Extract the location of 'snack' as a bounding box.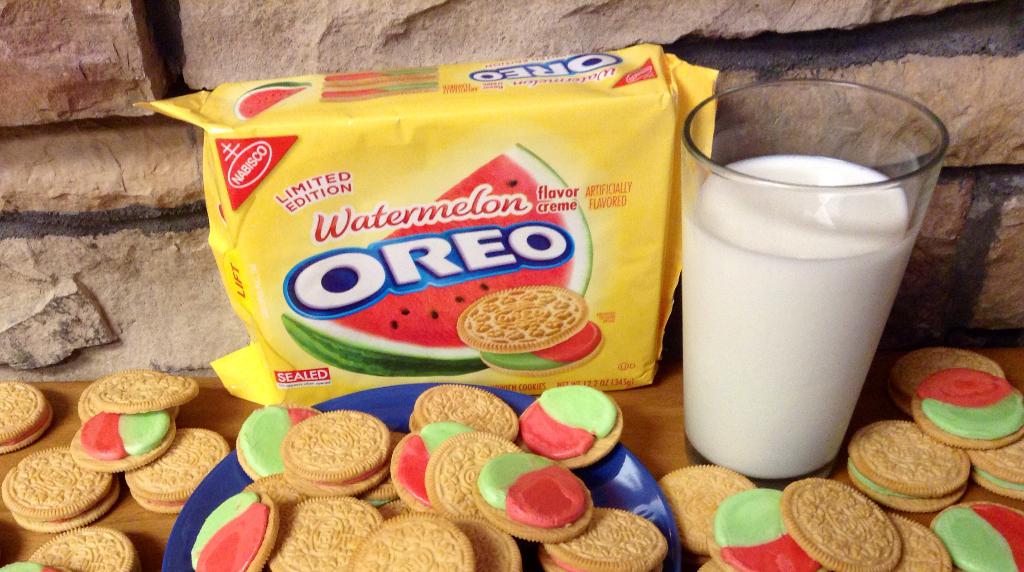
[x1=895, y1=345, x2=1011, y2=395].
